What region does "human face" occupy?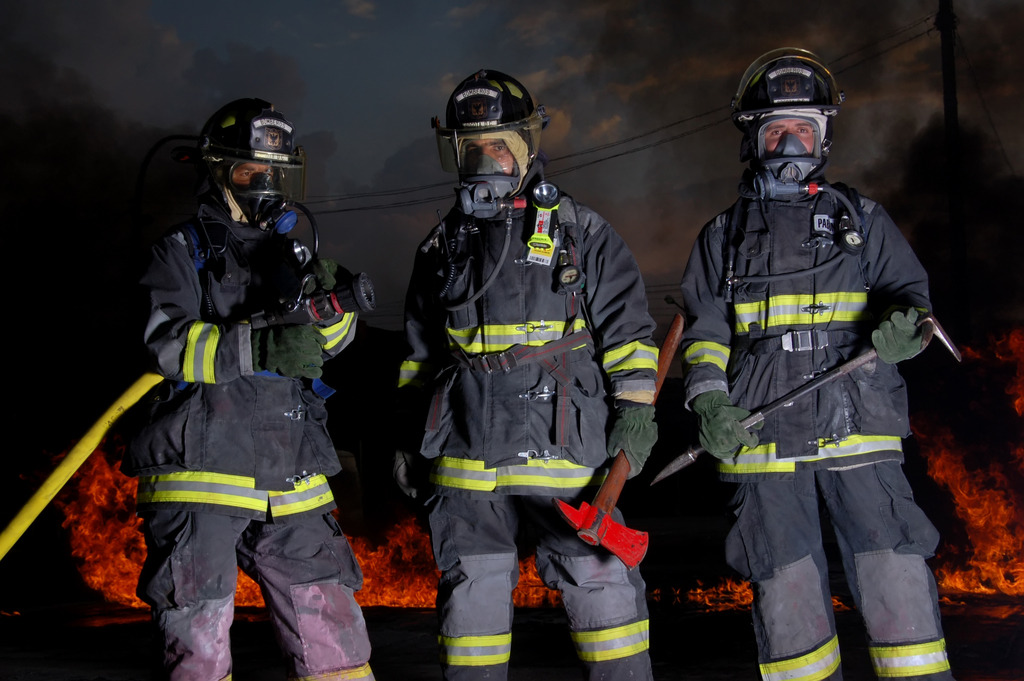
{"left": 454, "top": 131, "right": 525, "bottom": 175}.
